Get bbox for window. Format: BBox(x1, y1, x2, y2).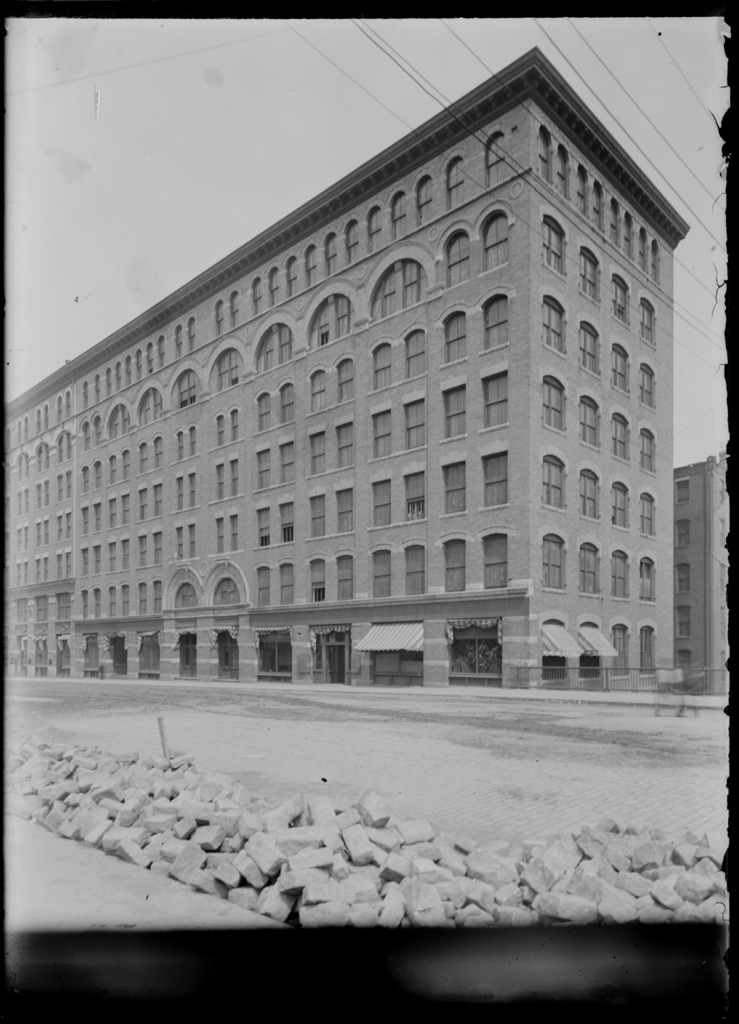
BBox(120, 448, 132, 479).
